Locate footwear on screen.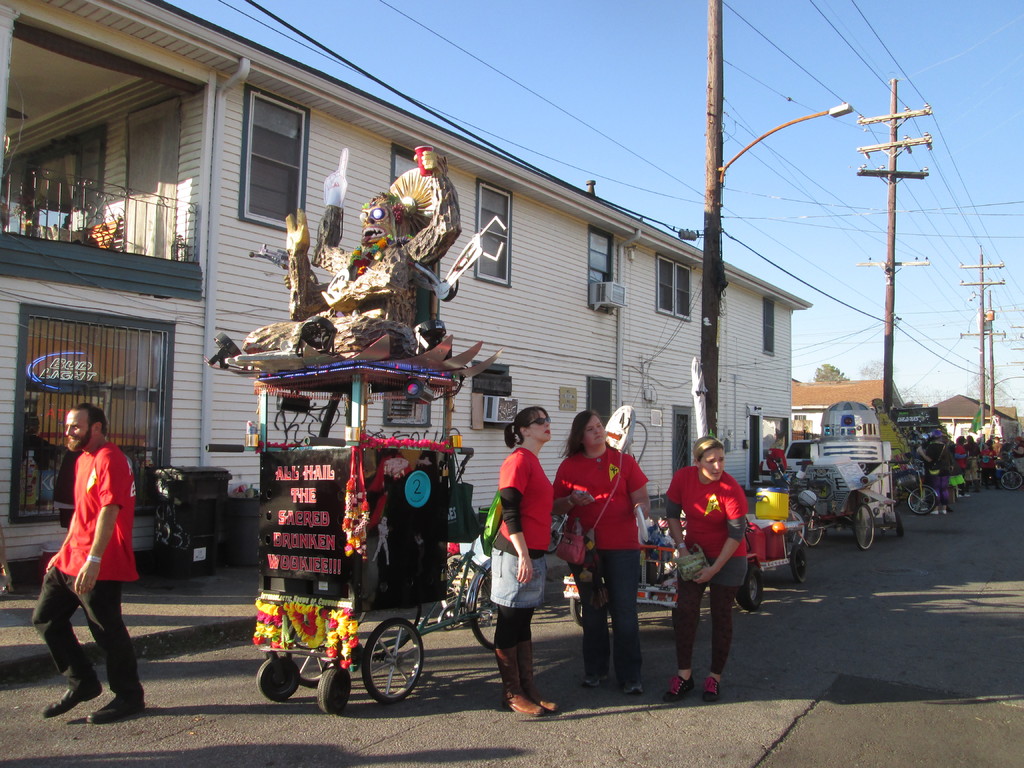
On screen at box=[518, 641, 558, 715].
